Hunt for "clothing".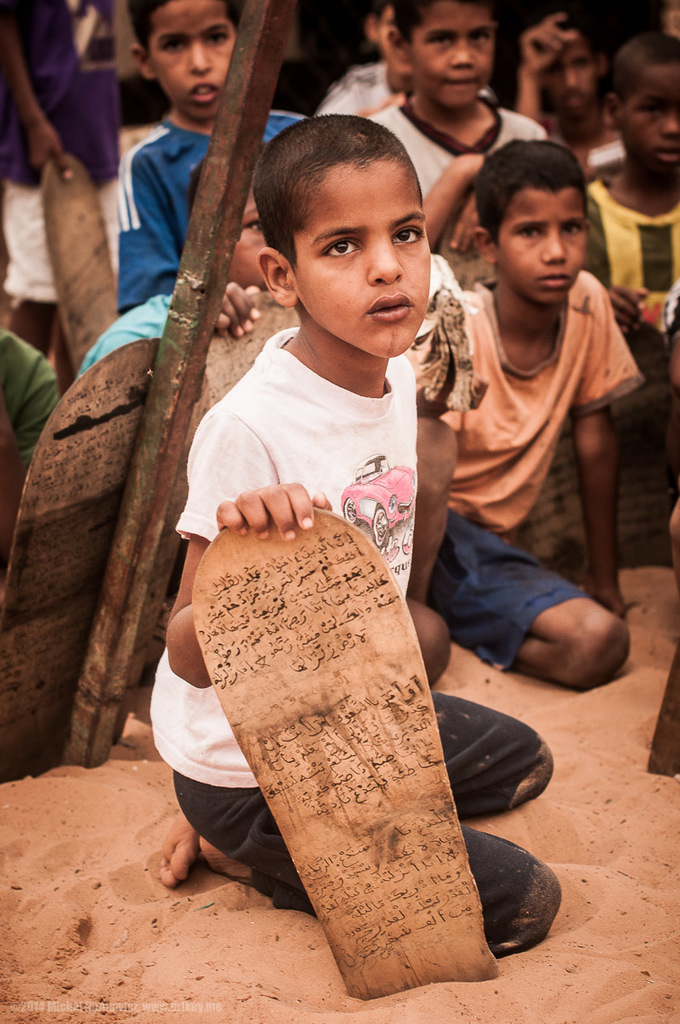
Hunted down at Rect(369, 96, 547, 198).
